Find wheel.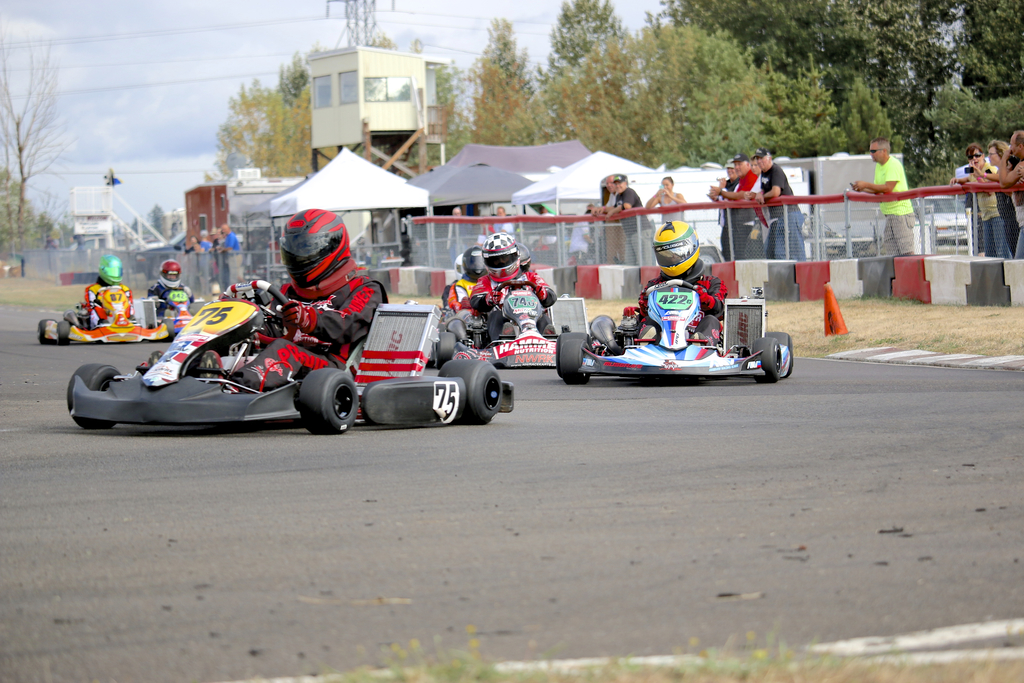
(54,322,70,342).
